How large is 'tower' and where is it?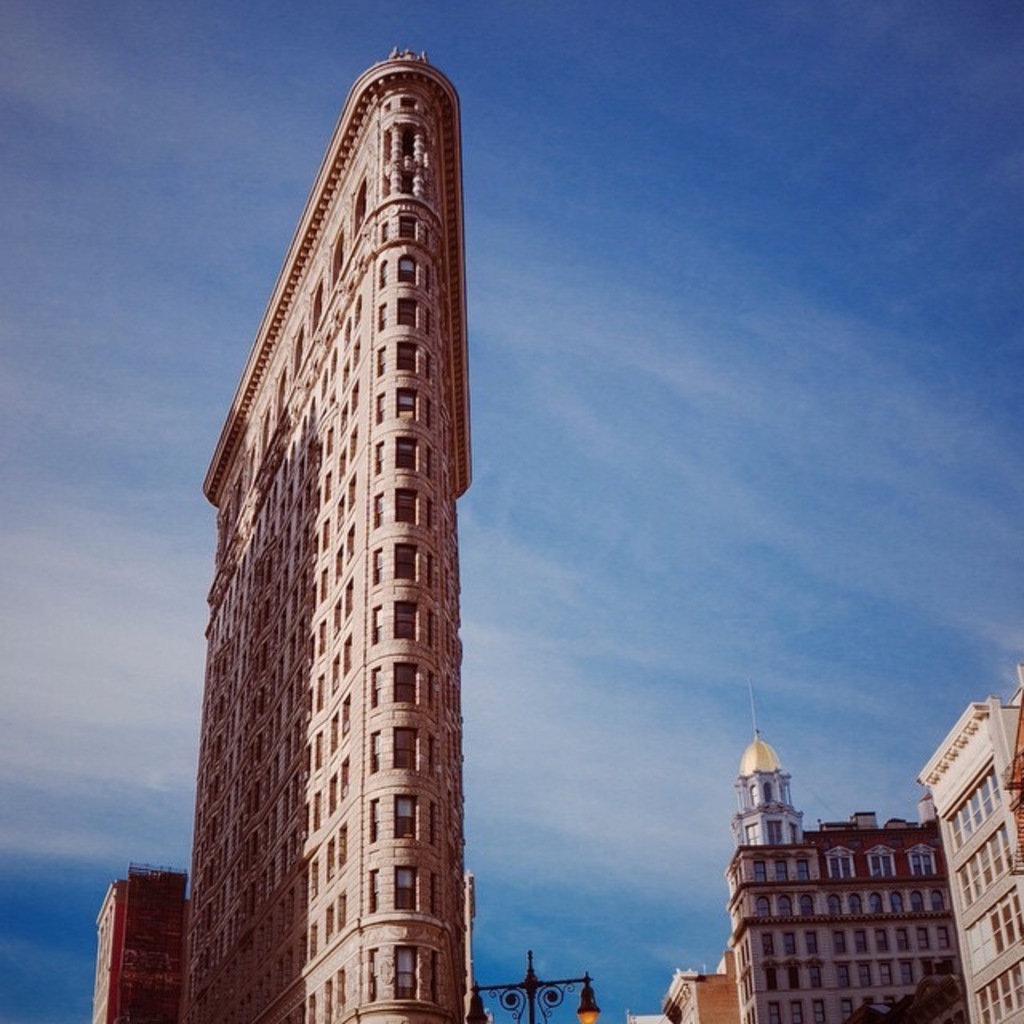
Bounding box: 99 864 200 1022.
